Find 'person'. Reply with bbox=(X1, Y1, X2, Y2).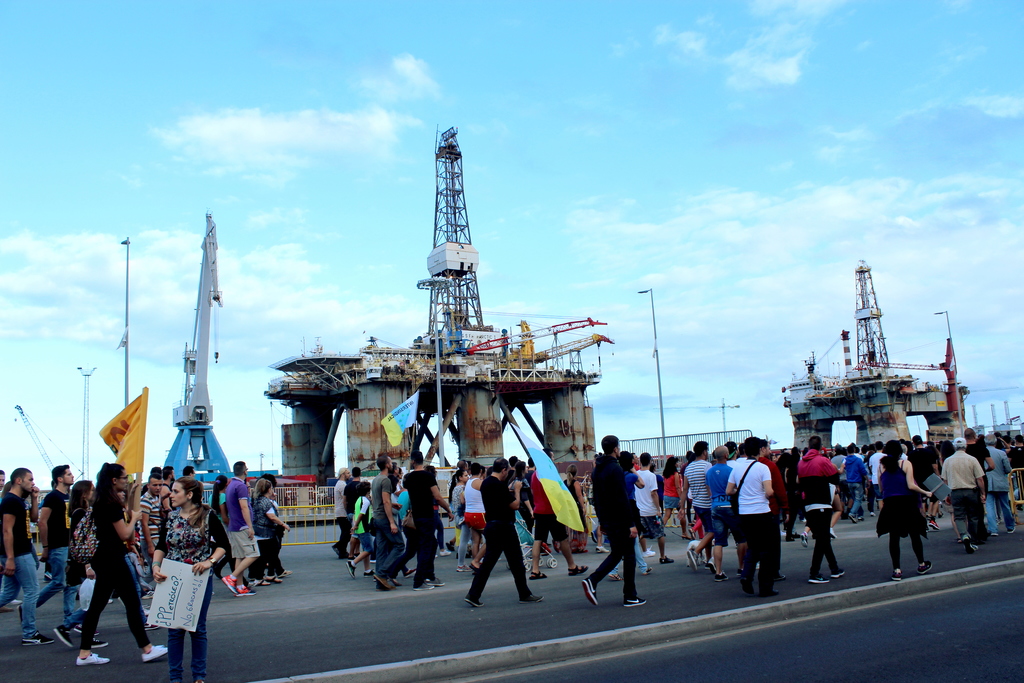
bbox=(147, 472, 232, 682).
